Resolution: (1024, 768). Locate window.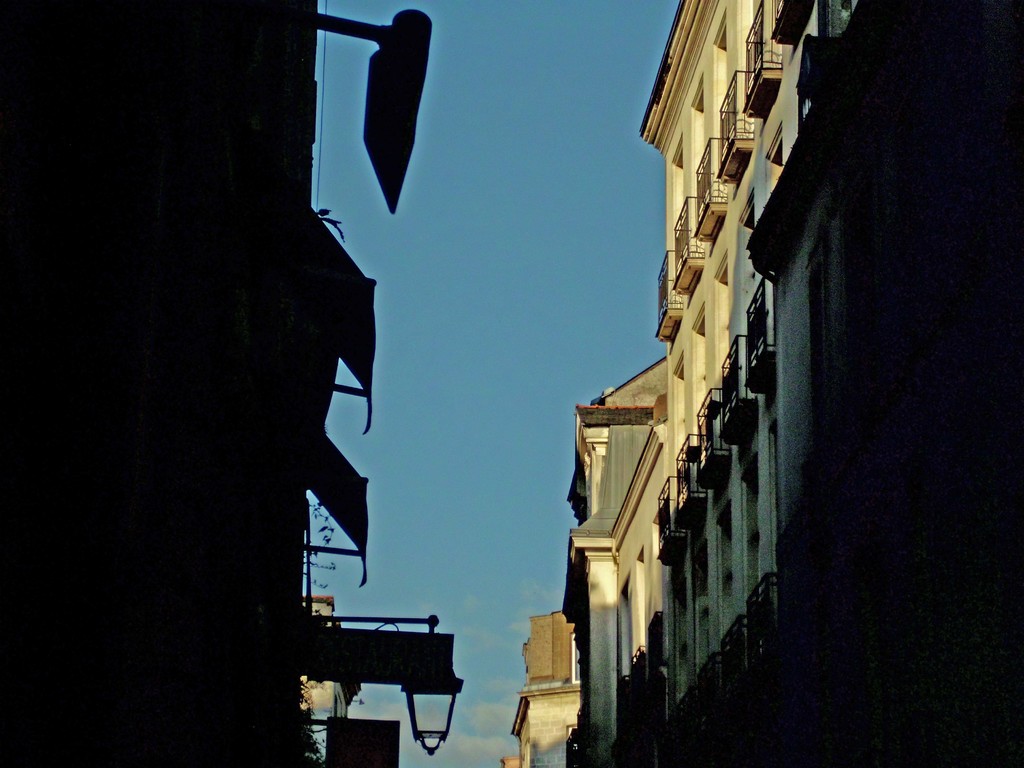
box(659, 522, 696, 689).
